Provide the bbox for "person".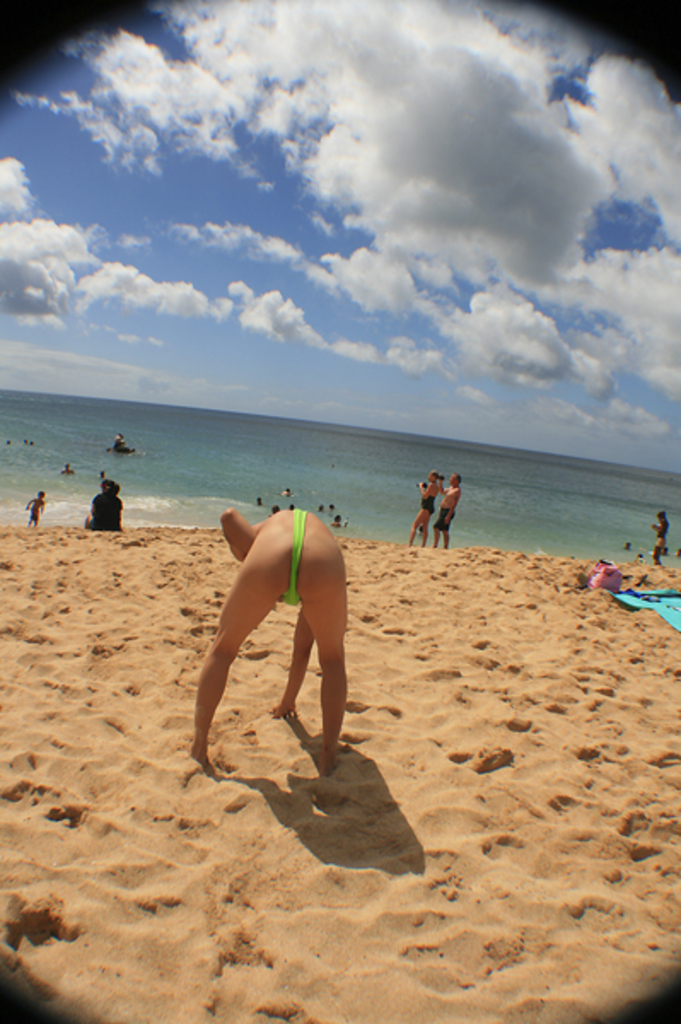
locate(265, 503, 280, 519).
